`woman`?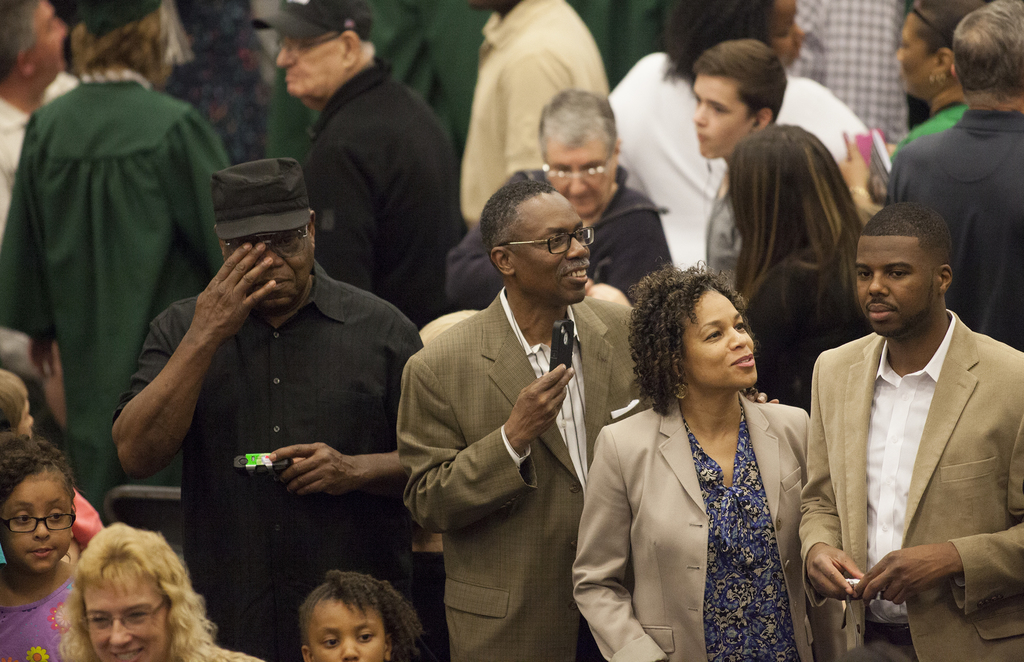
box=[54, 526, 278, 661]
